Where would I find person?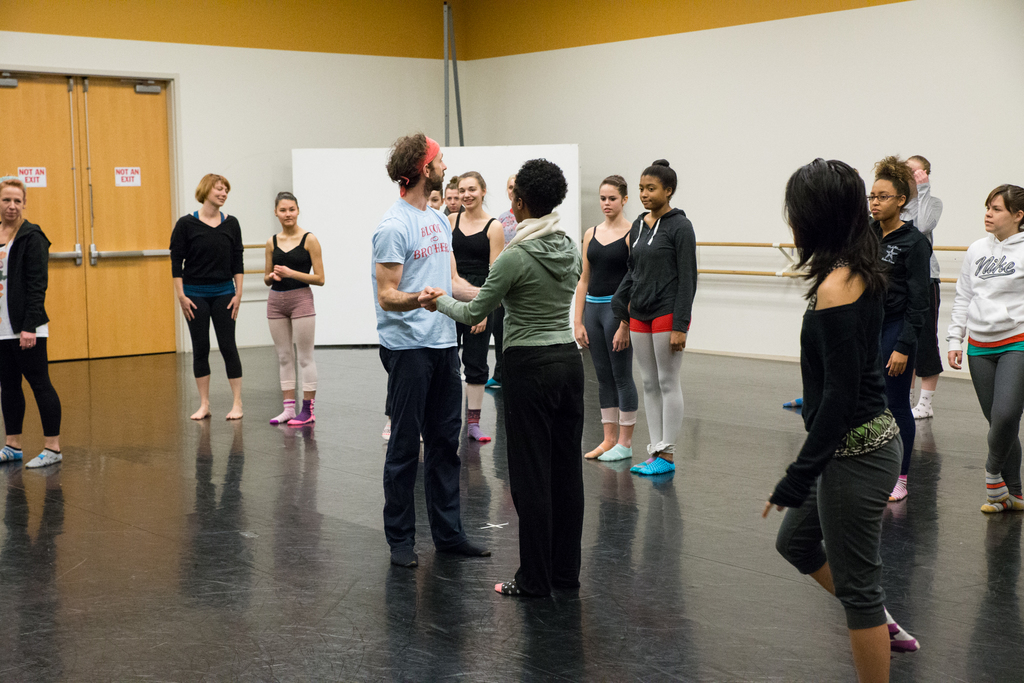
At bbox=(168, 169, 248, 425).
